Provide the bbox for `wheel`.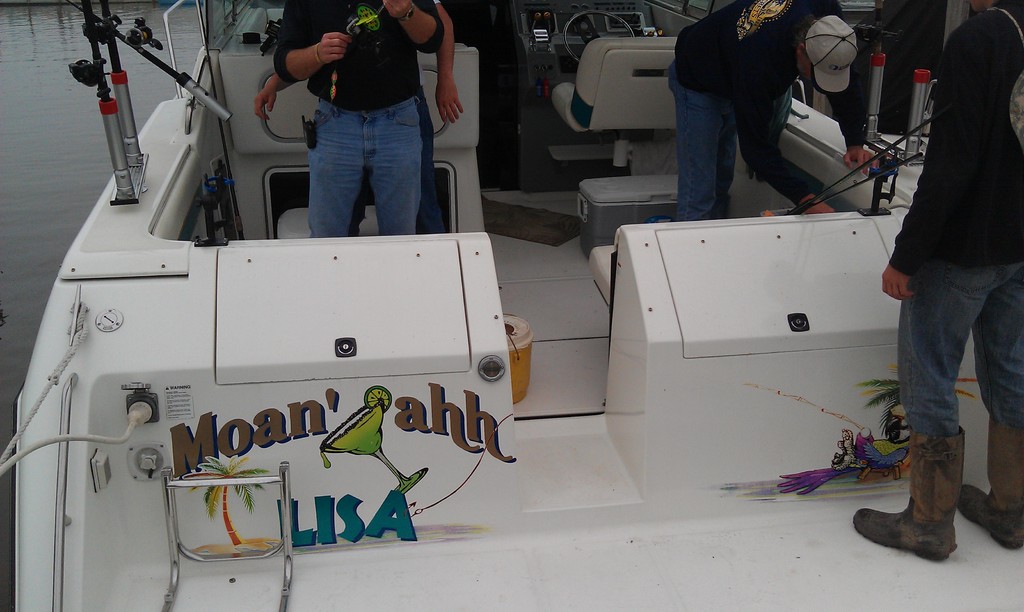
561 7 639 59.
